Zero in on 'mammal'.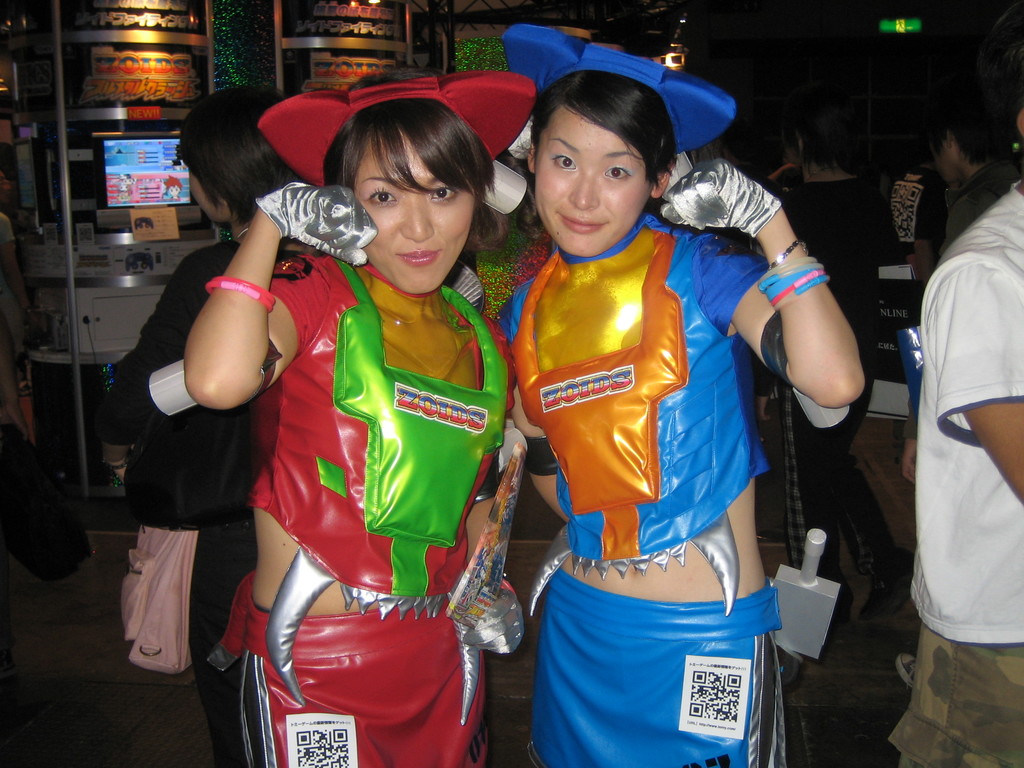
Zeroed in: bbox=[893, 90, 1016, 691].
